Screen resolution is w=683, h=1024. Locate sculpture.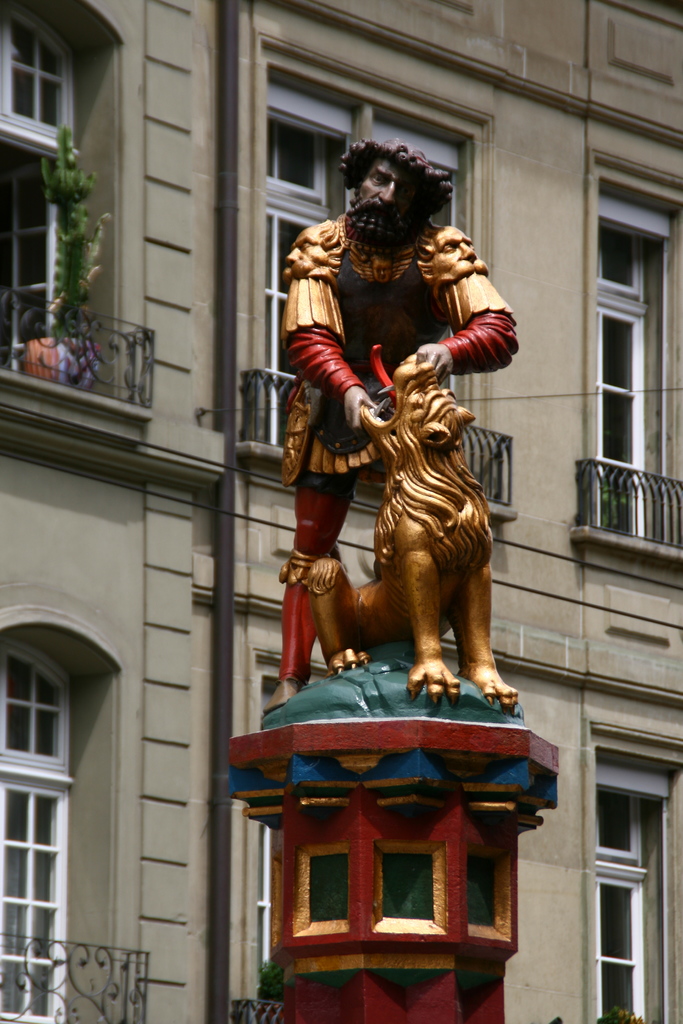
x1=250, y1=134, x2=554, y2=742.
